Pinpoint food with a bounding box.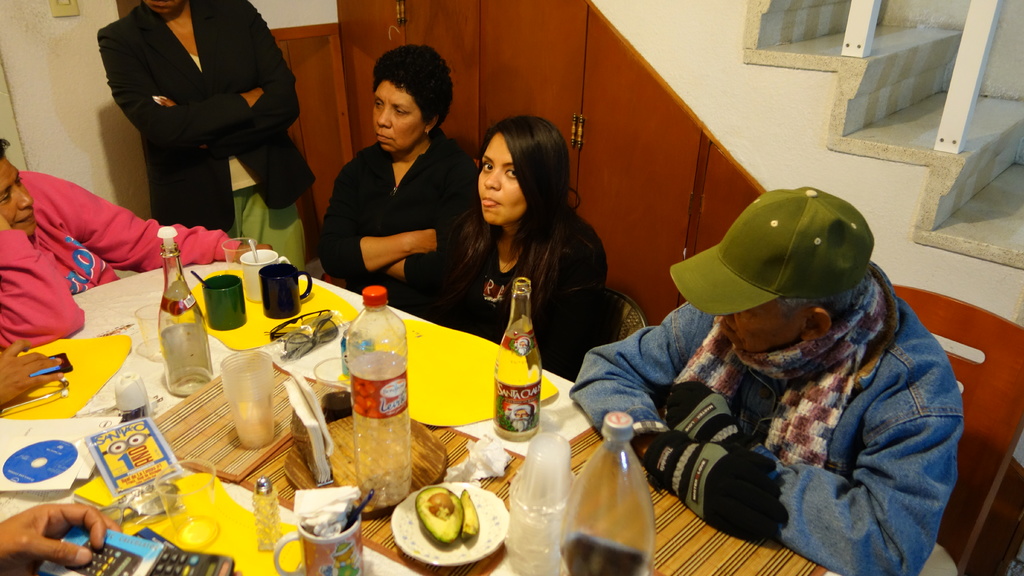
Rect(403, 477, 489, 560).
